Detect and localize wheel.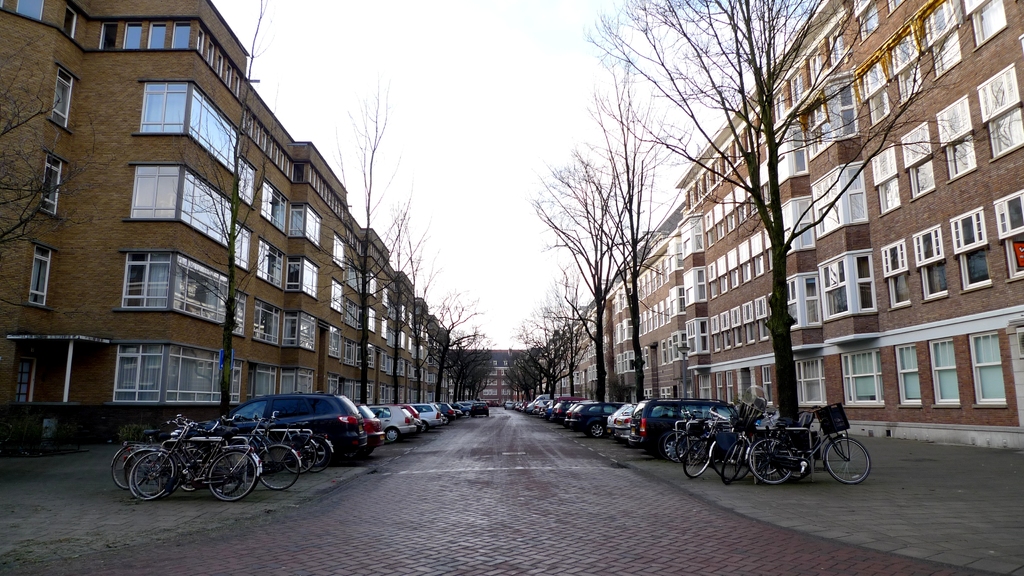
Localized at x1=421, y1=422, x2=429, y2=433.
